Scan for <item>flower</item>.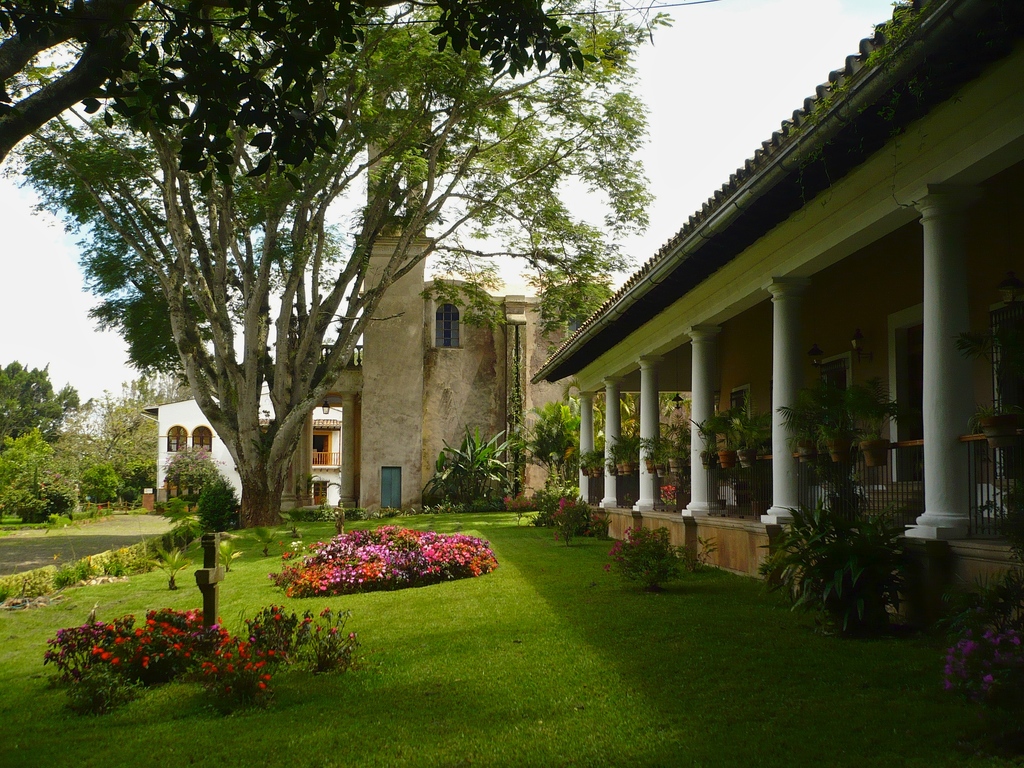
Scan result: box=[226, 662, 230, 671].
